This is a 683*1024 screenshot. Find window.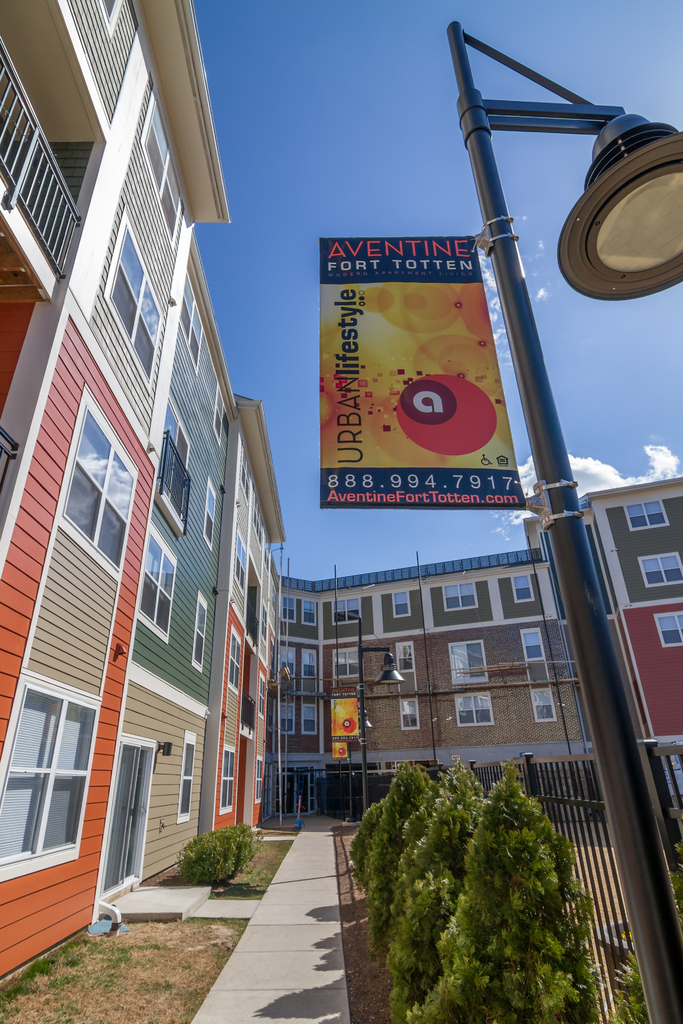
Bounding box: left=443, top=579, right=480, bottom=610.
